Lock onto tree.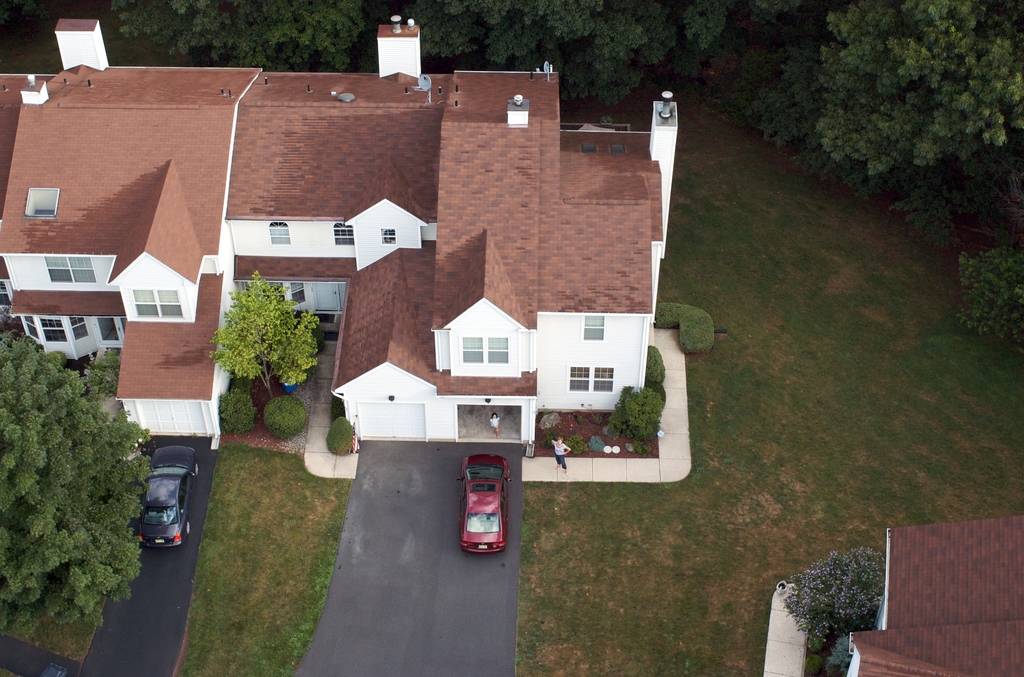
Locked: <bbox>661, 300, 716, 355</bbox>.
